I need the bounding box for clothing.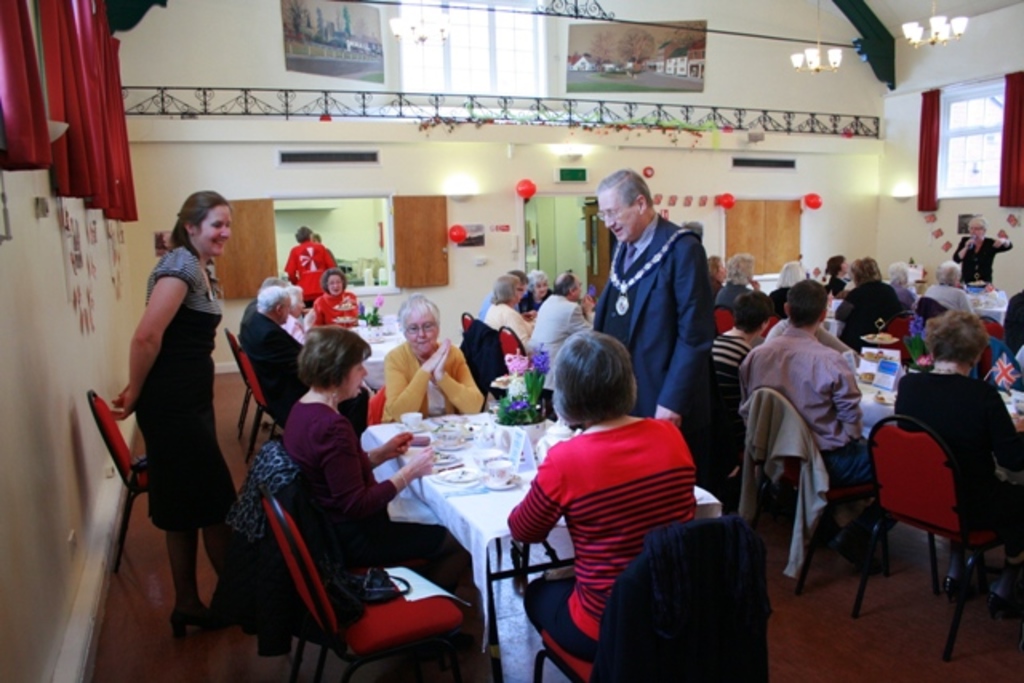
Here it is: locate(275, 397, 403, 553).
